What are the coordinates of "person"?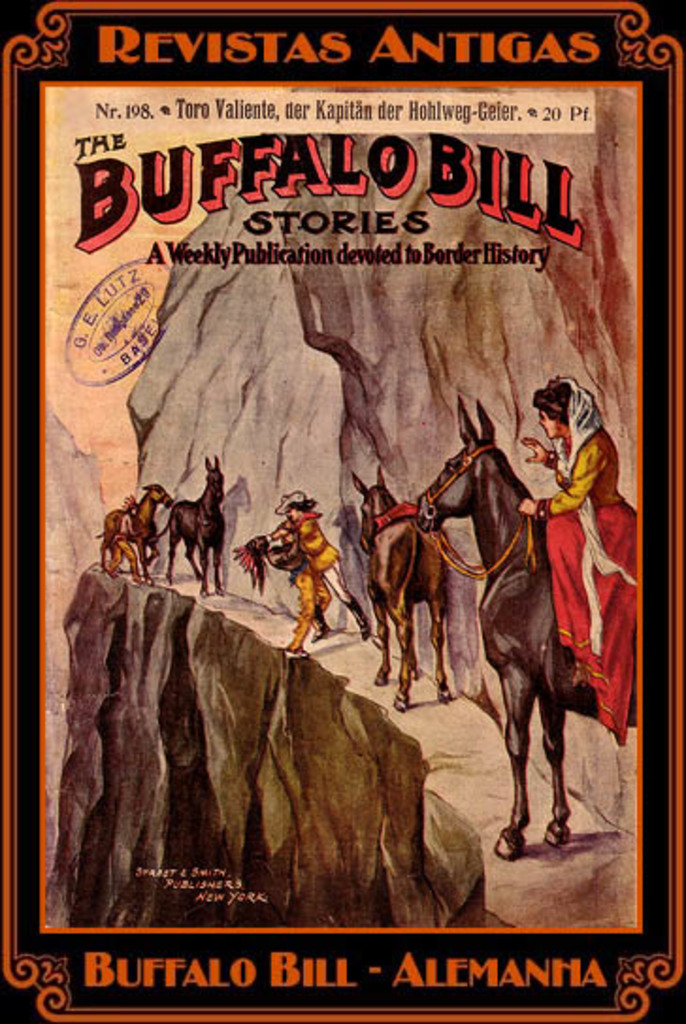
268,490,375,639.
